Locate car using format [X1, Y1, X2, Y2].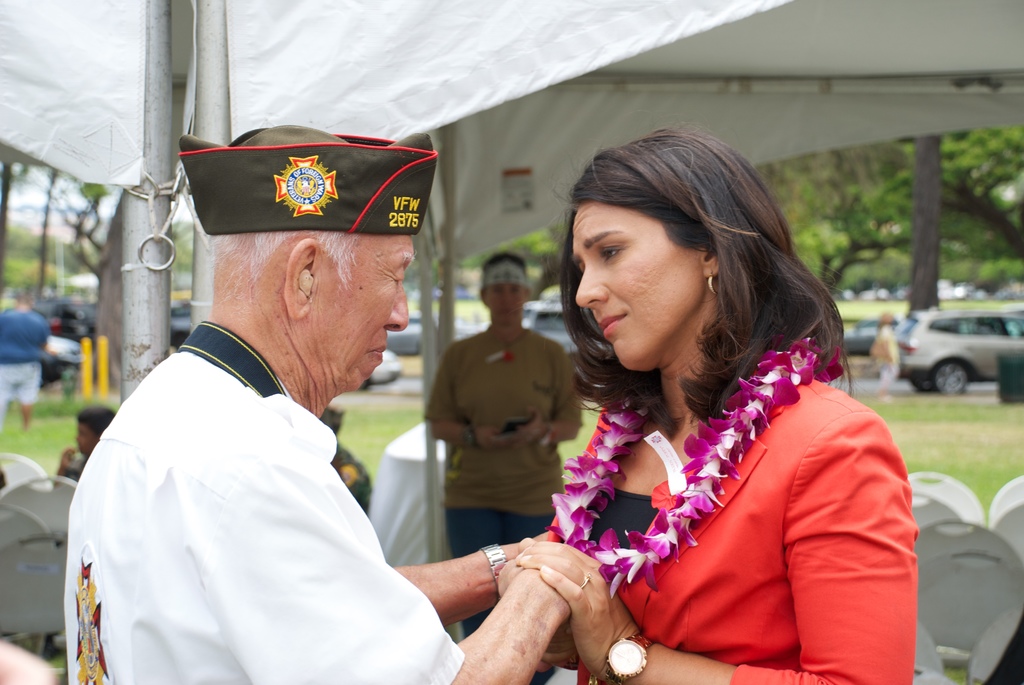
[834, 317, 881, 349].
